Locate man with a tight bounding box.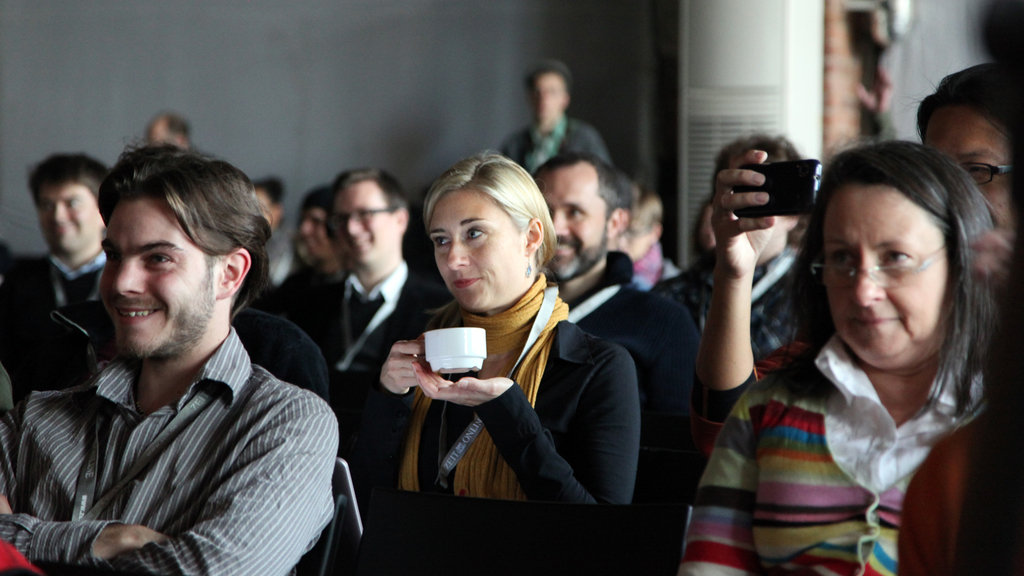
pyautogui.locateOnScreen(236, 176, 311, 319).
